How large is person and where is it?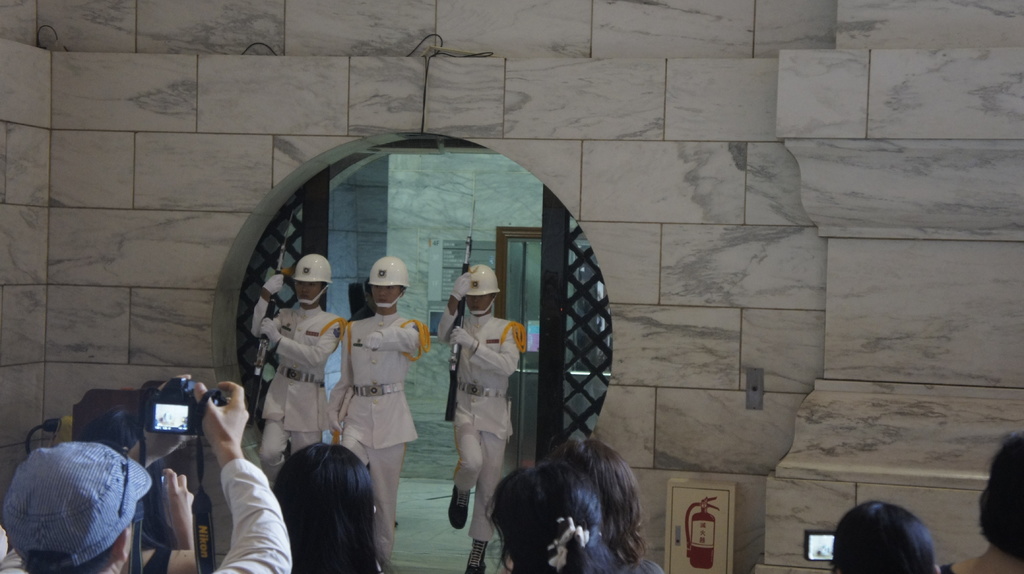
Bounding box: l=252, t=248, r=349, b=486.
